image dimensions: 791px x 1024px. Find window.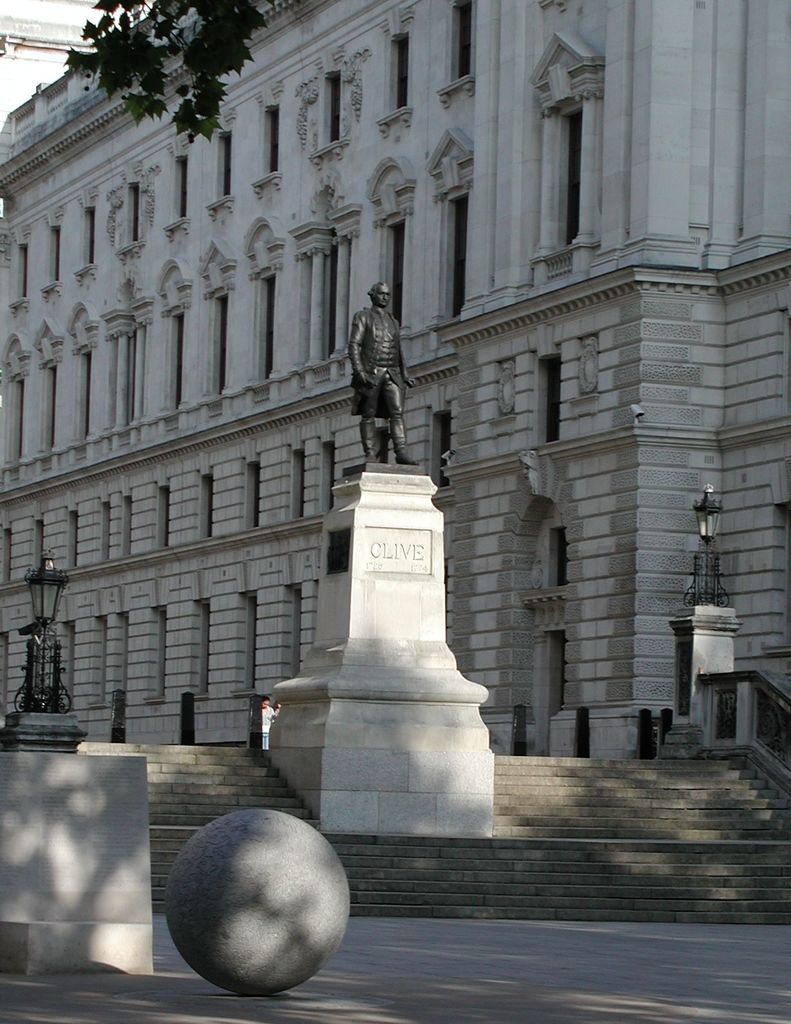
{"x1": 120, "y1": 495, "x2": 132, "y2": 556}.
